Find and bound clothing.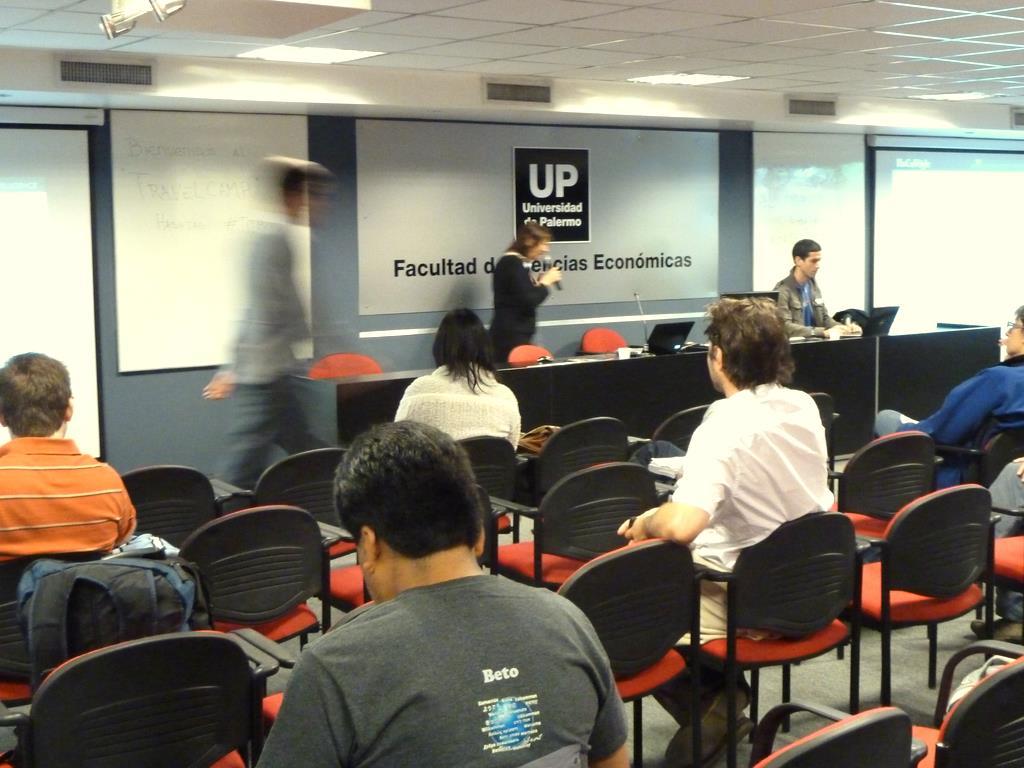
Bound: x1=4 y1=438 x2=139 y2=558.
